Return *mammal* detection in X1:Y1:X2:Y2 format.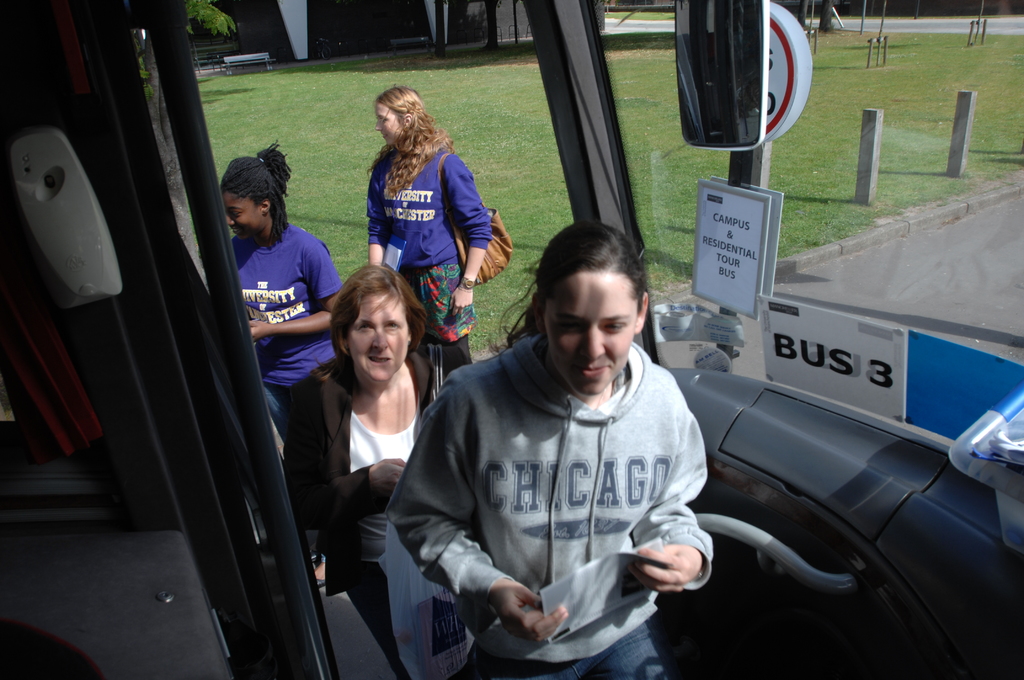
282:261:468:654.
